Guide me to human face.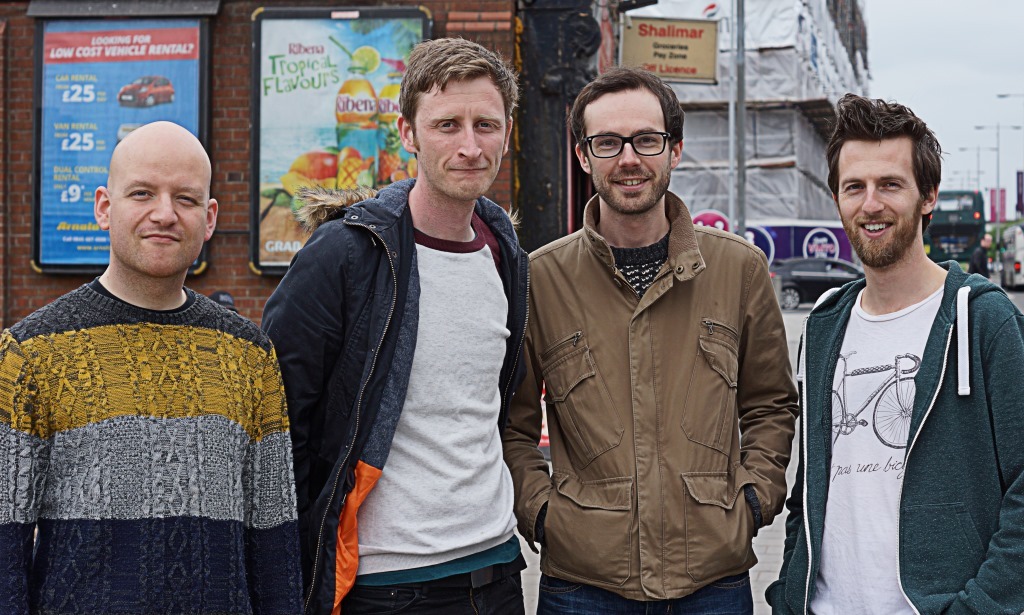
Guidance: [left=410, top=66, right=506, bottom=193].
